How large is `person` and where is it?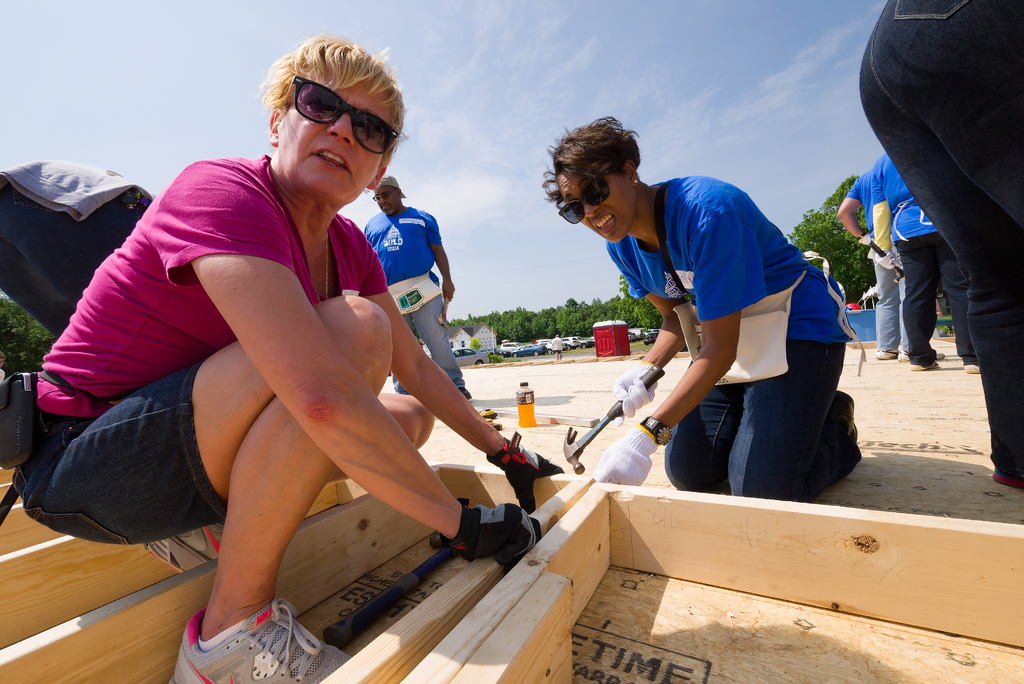
Bounding box: pyautogui.locateOnScreen(867, 150, 986, 374).
